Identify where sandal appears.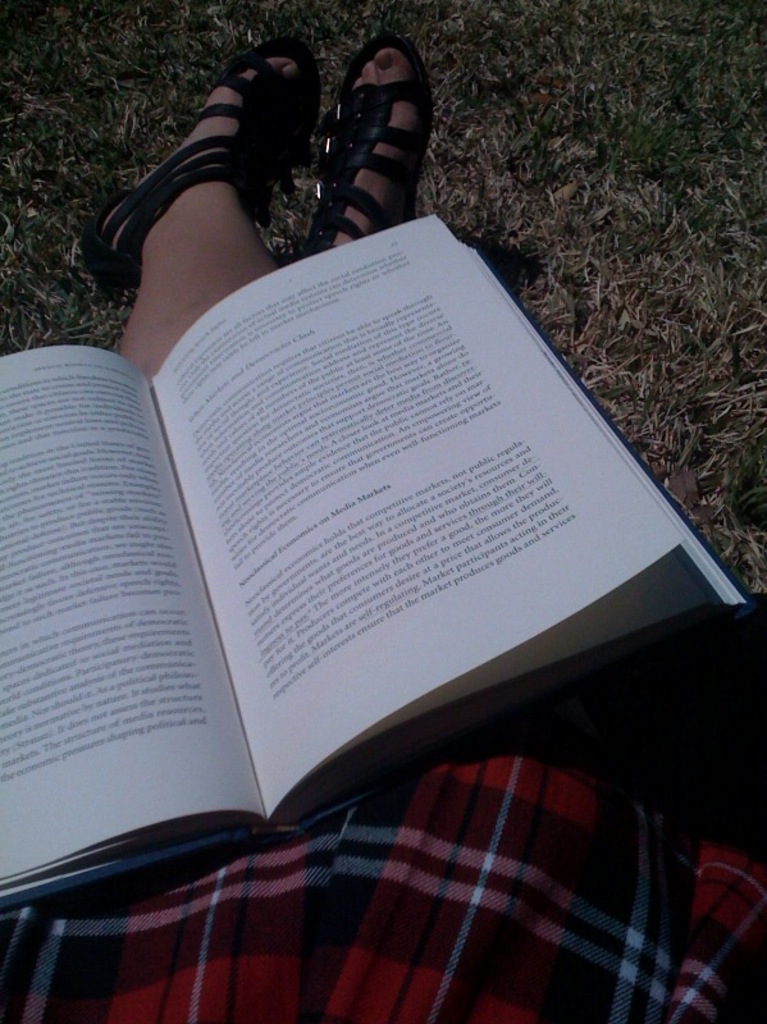
Appears at box(295, 36, 435, 251).
